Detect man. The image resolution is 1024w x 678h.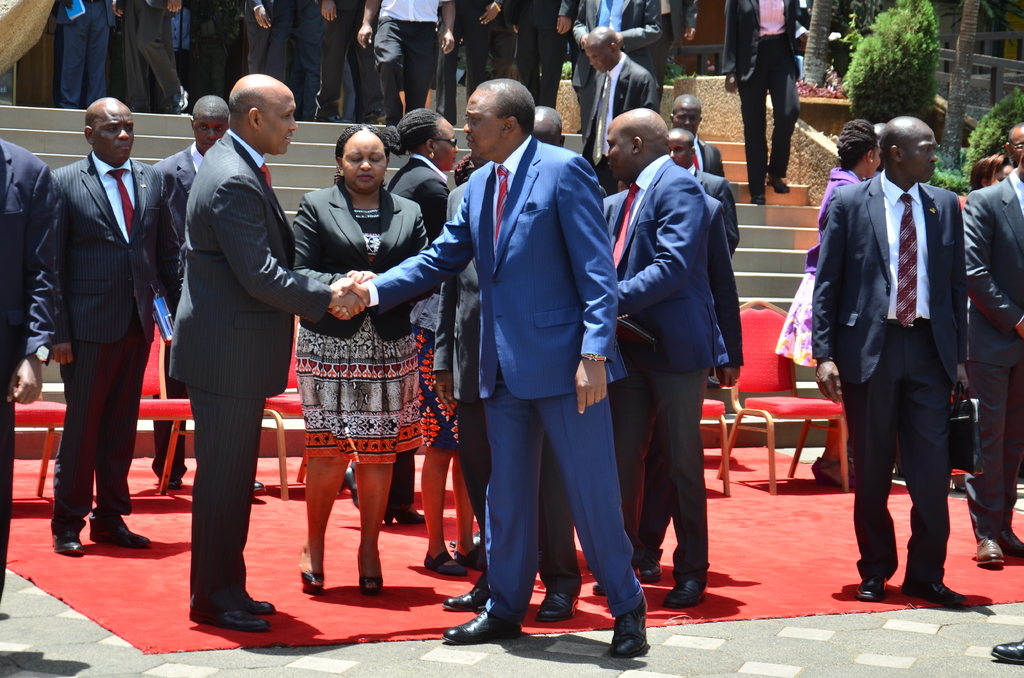
(left=723, top=0, right=799, bottom=204).
